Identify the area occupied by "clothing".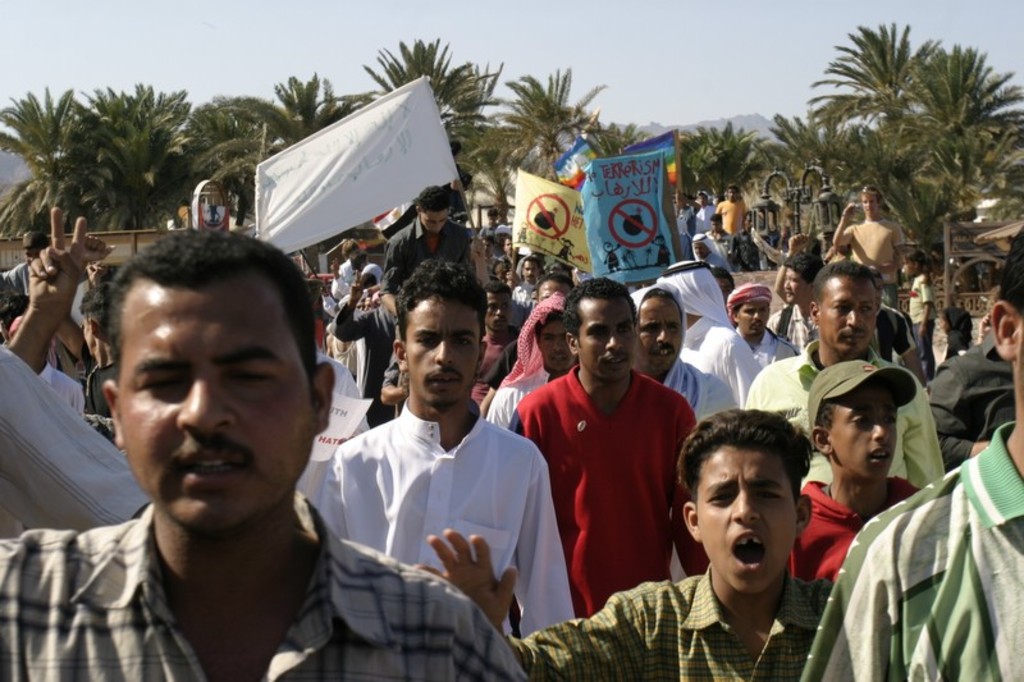
Area: crop(550, 235, 577, 267).
